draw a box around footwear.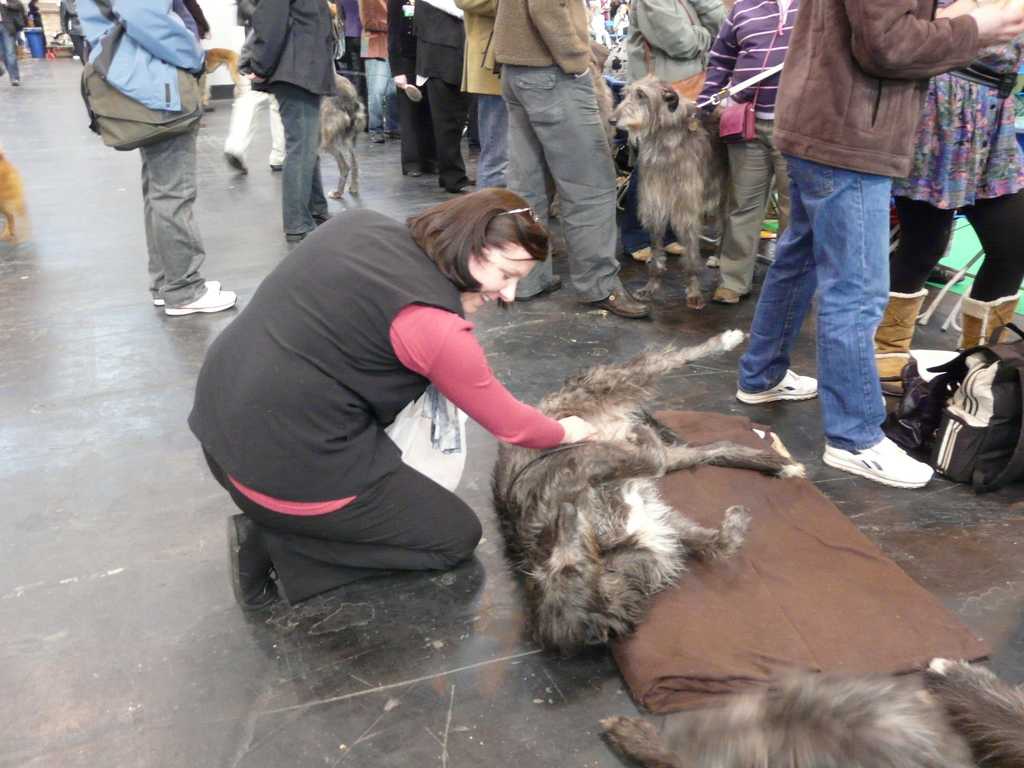
<box>383,127,402,140</box>.
